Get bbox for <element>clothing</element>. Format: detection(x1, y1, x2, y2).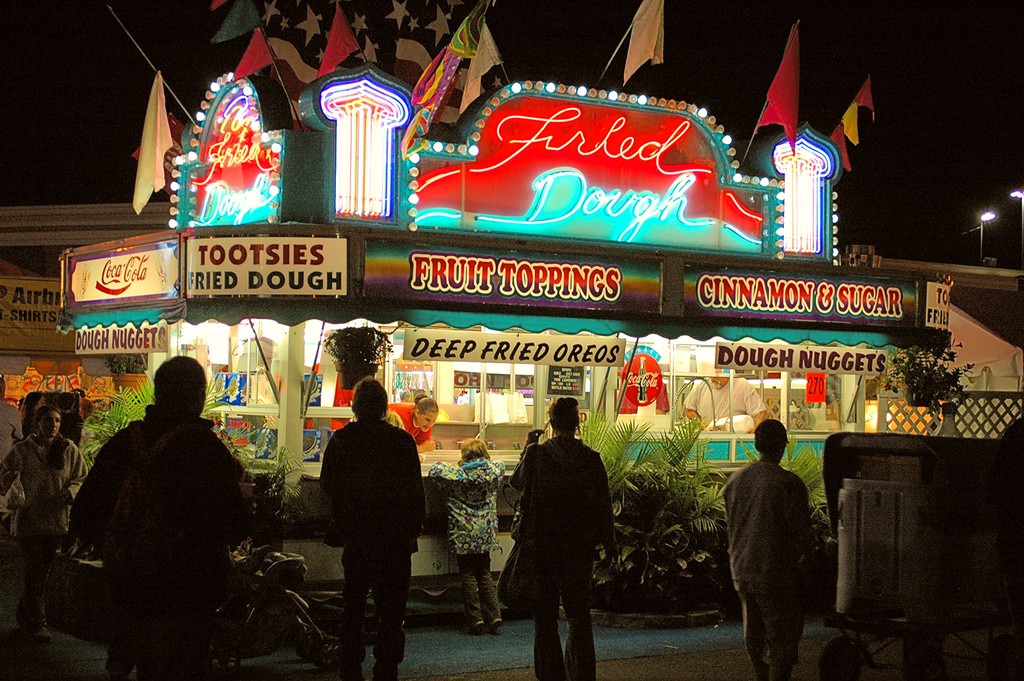
detection(508, 435, 612, 680).
